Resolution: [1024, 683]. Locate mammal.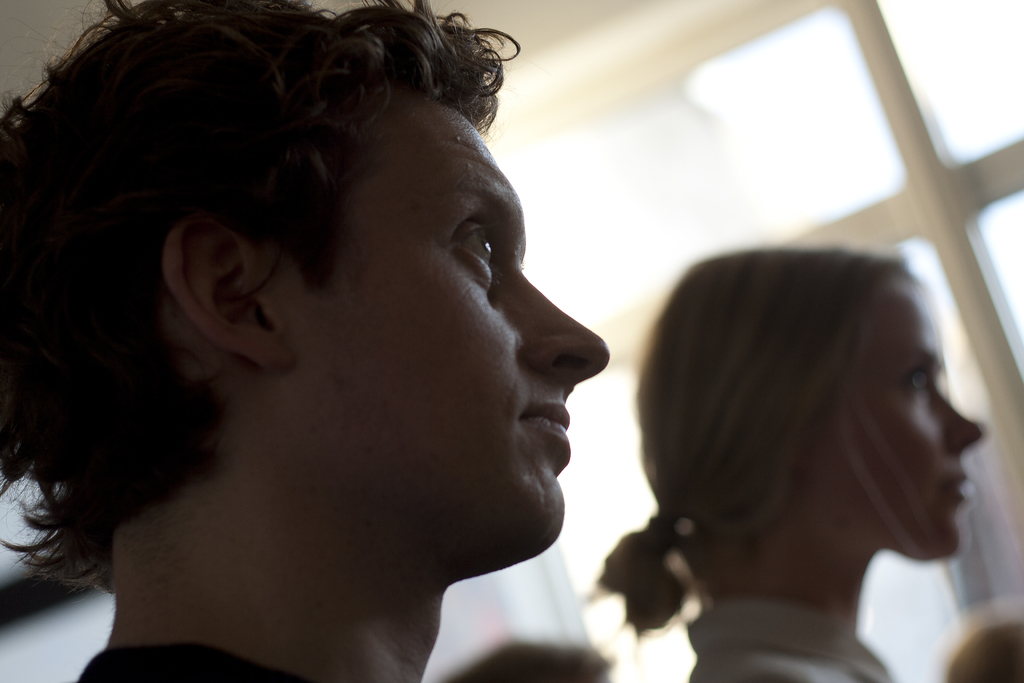
926 595 1023 682.
